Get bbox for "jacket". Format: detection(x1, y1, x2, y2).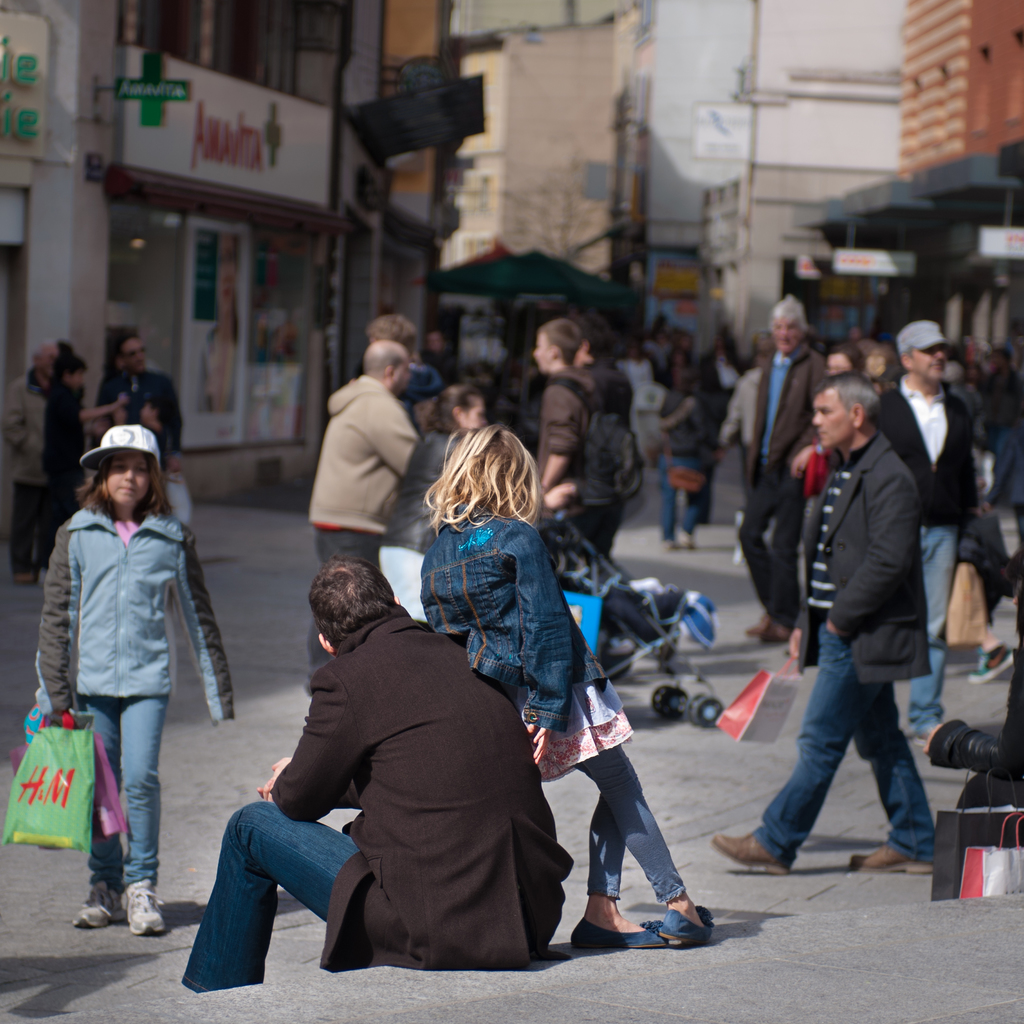
detection(268, 614, 577, 973).
